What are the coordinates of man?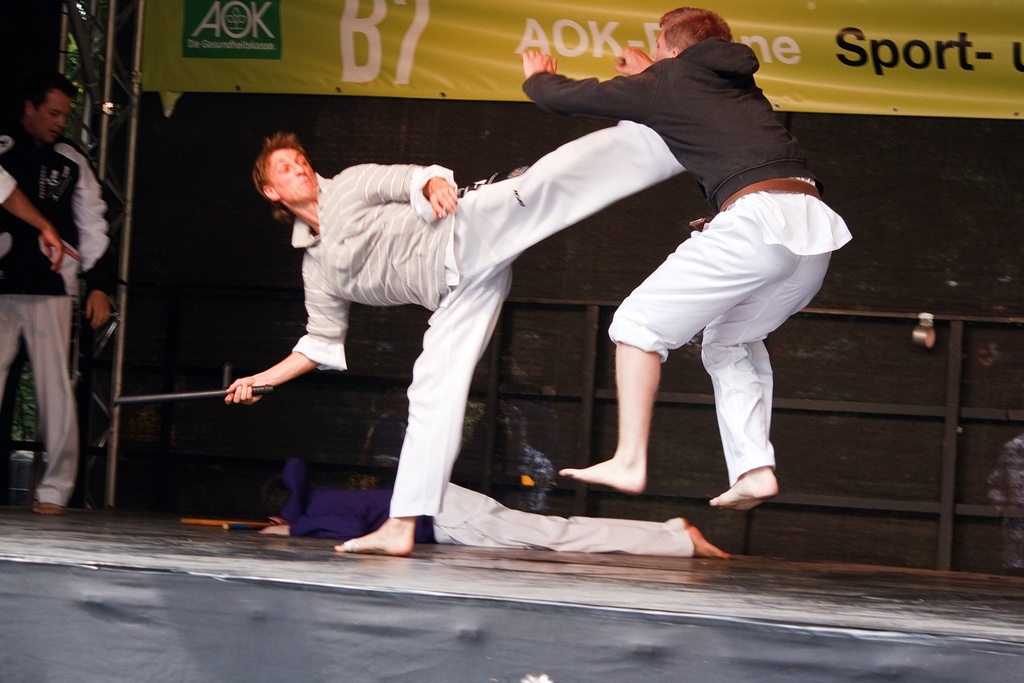
BBox(242, 435, 743, 568).
